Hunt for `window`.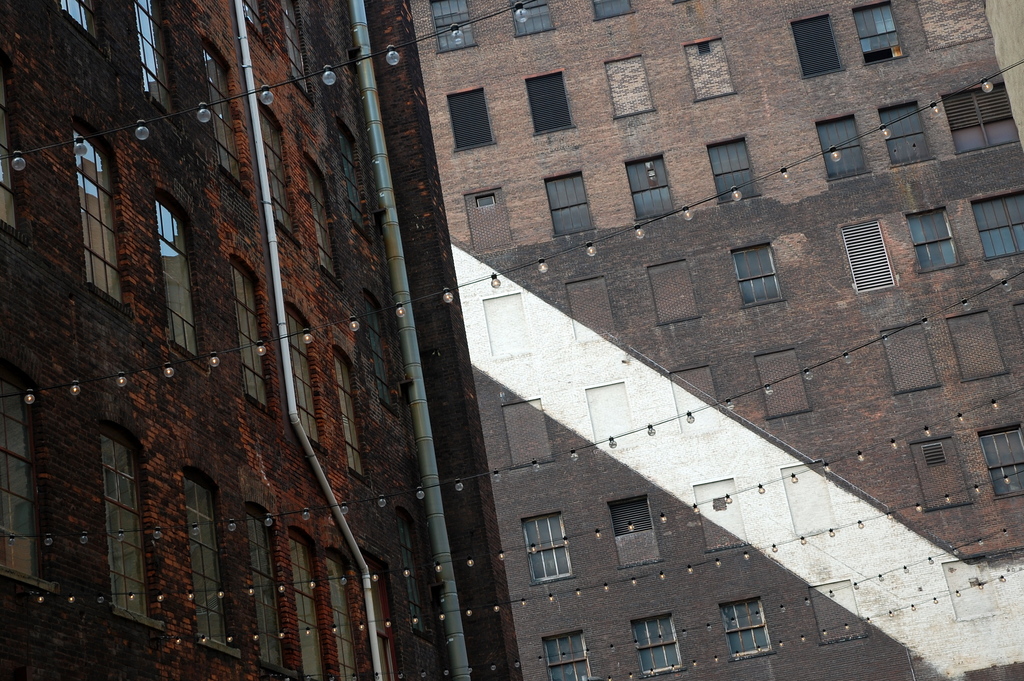
Hunted down at {"left": 328, "top": 0, "right": 353, "bottom": 42}.
